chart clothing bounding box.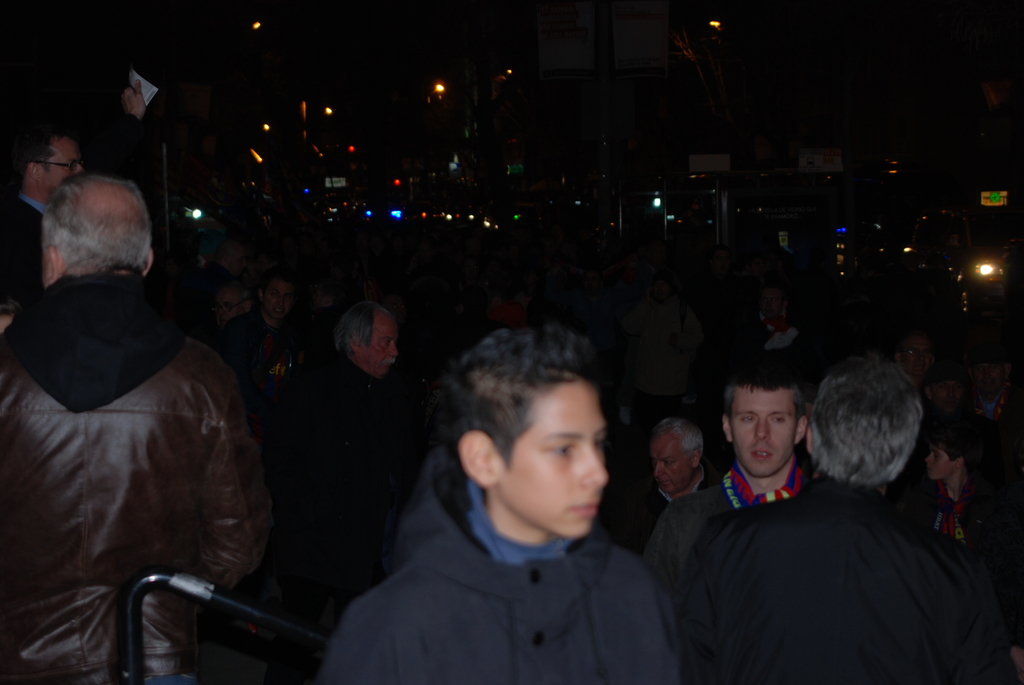
Charted: left=0, top=274, right=276, bottom=684.
